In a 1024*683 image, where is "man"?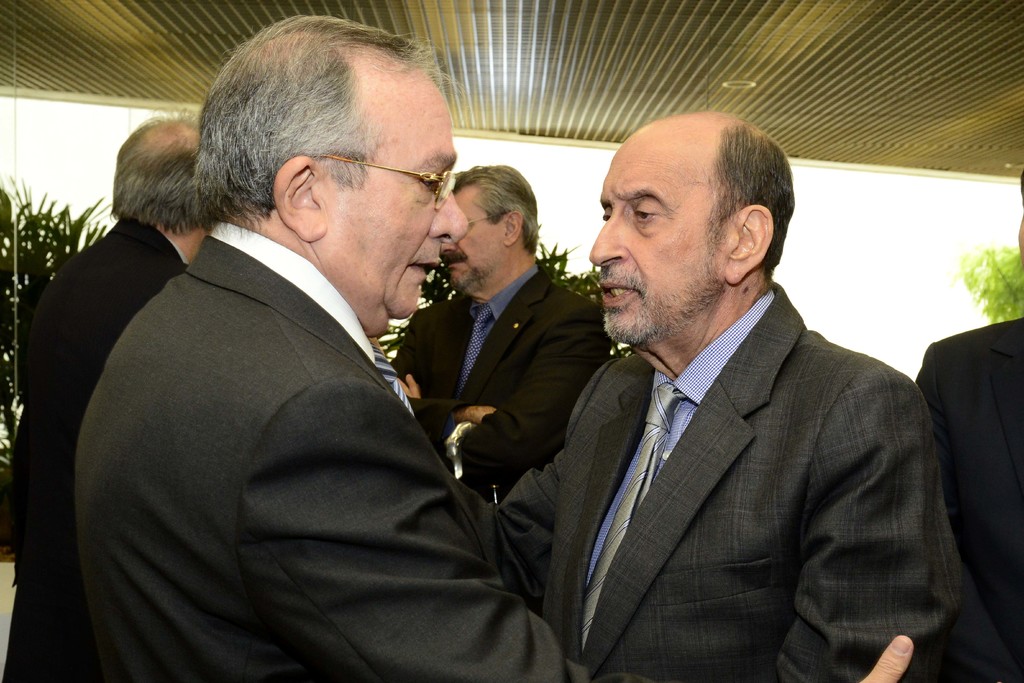
pyautogui.locateOnScreen(396, 161, 620, 504).
